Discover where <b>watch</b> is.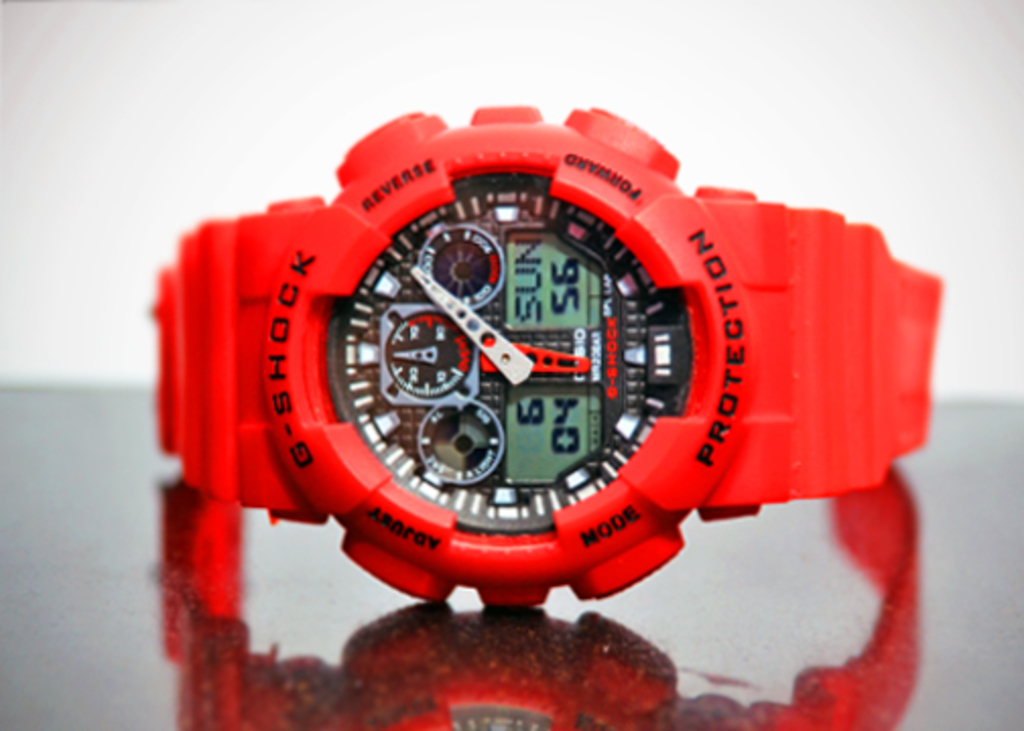
Discovered at x1=150, y1=97, x2=945, y2=607.
